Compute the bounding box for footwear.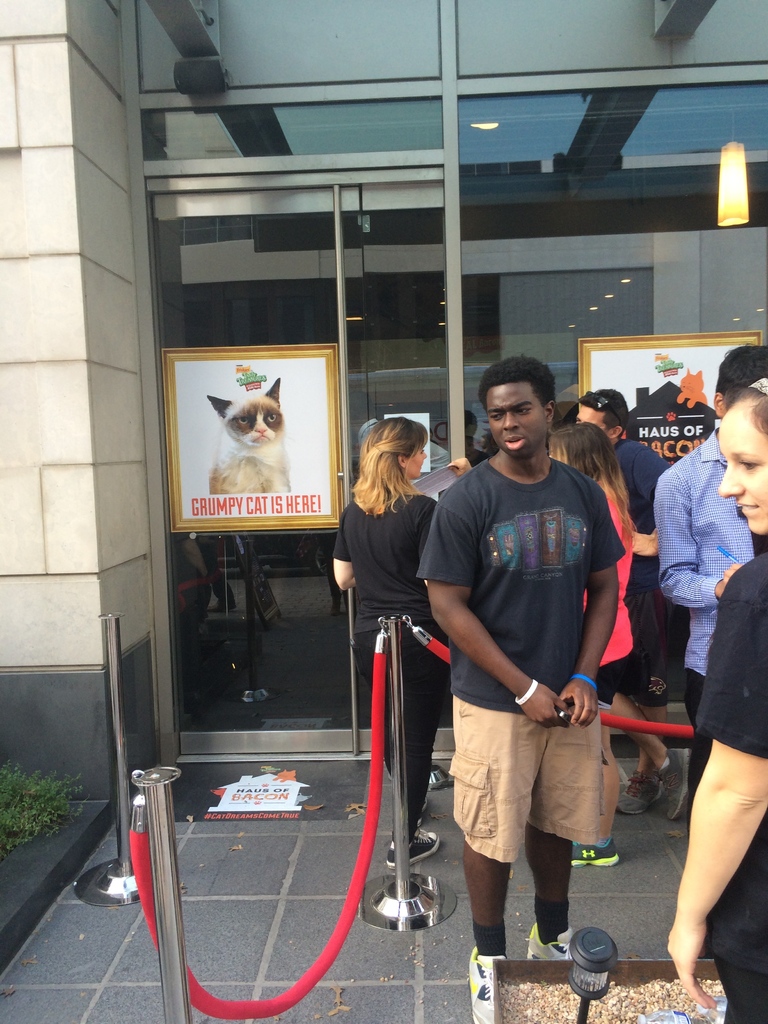
box=[571, 840, 615, 863].
